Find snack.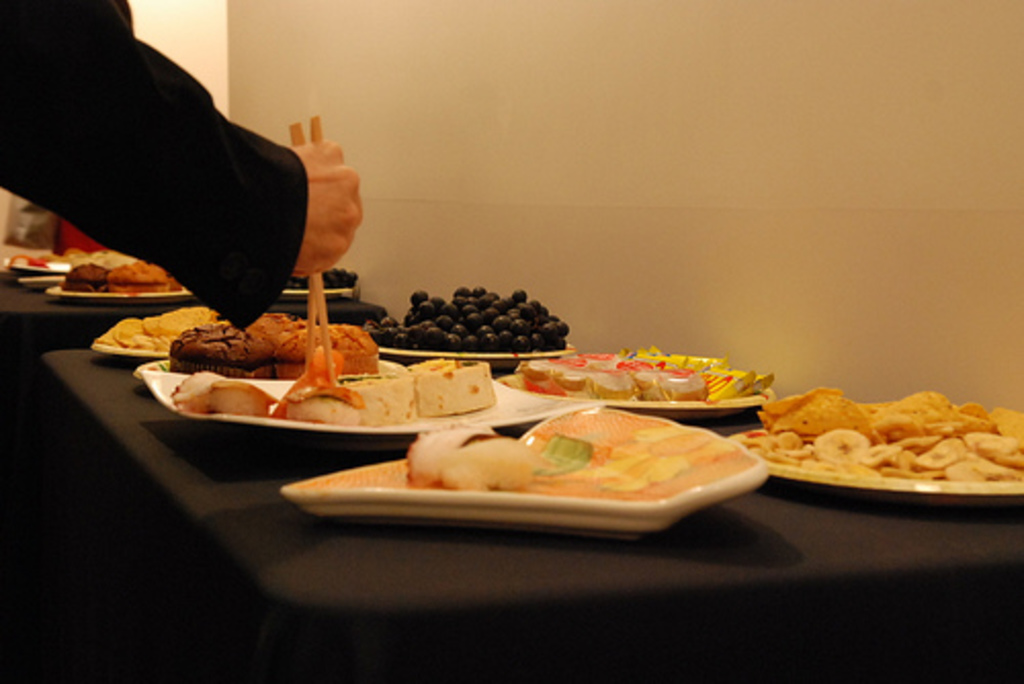
[287,383,385,420].
